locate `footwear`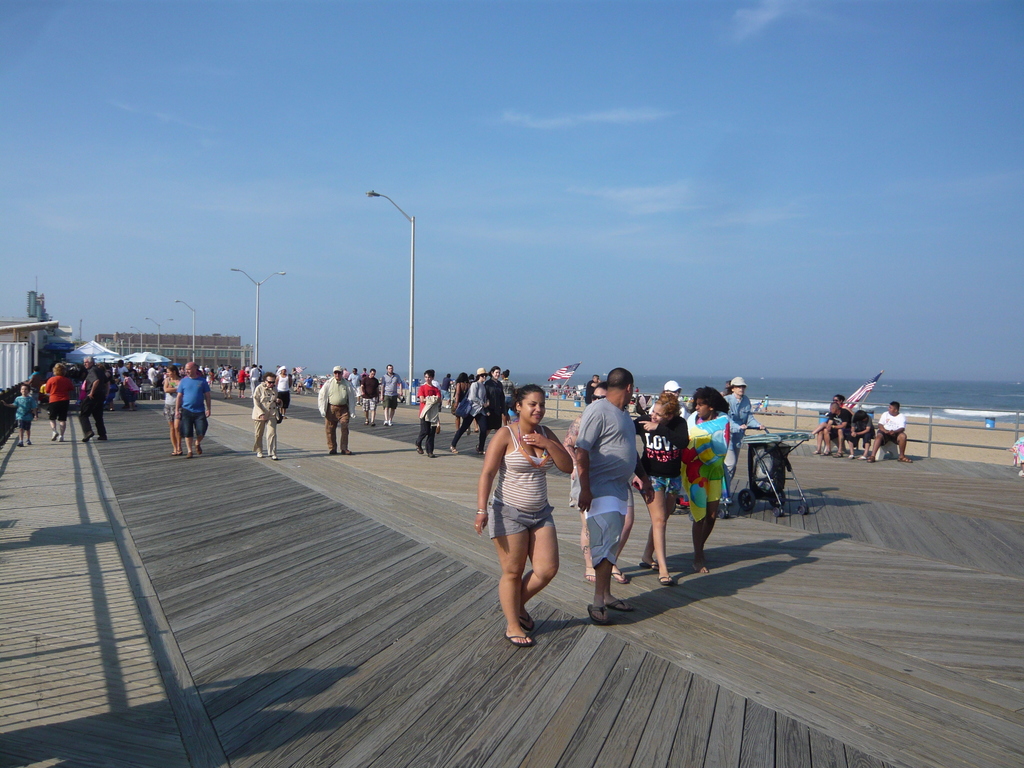
bbox=(266, 452, 280, 460)
